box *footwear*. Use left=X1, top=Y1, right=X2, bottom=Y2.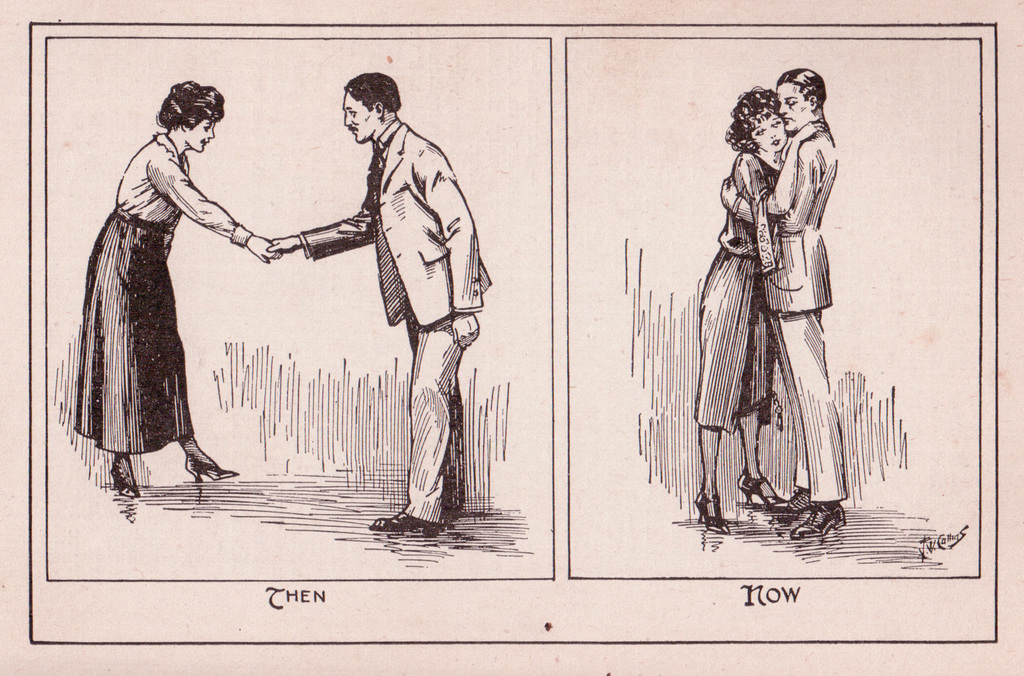
left=692, top=488, right=732, bottom=537.
